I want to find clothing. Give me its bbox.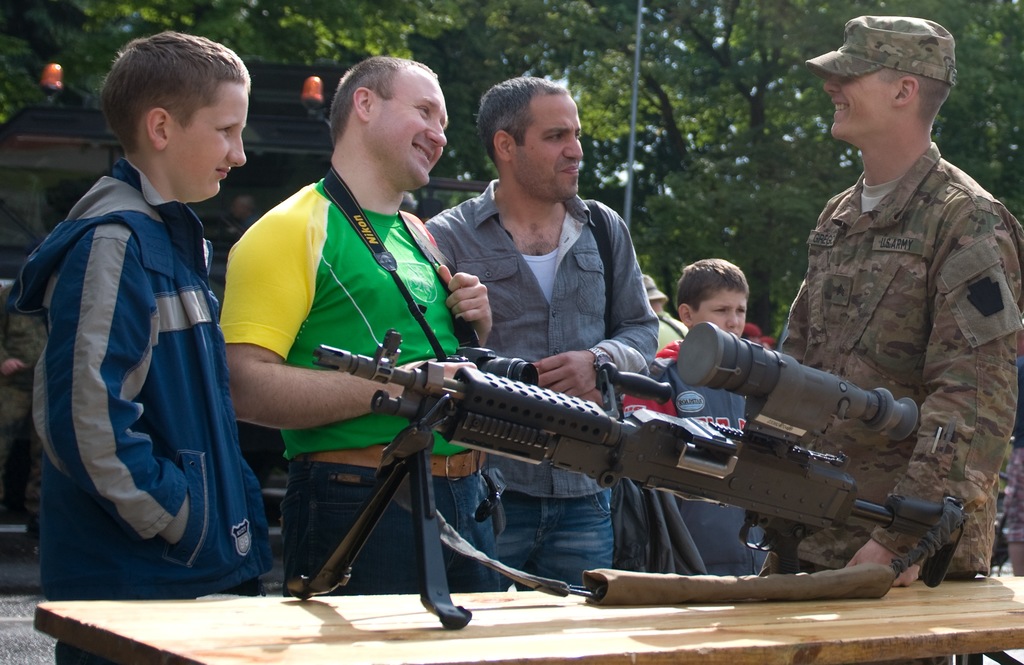
x1=220 y1=178 x2=503 y2=593.
